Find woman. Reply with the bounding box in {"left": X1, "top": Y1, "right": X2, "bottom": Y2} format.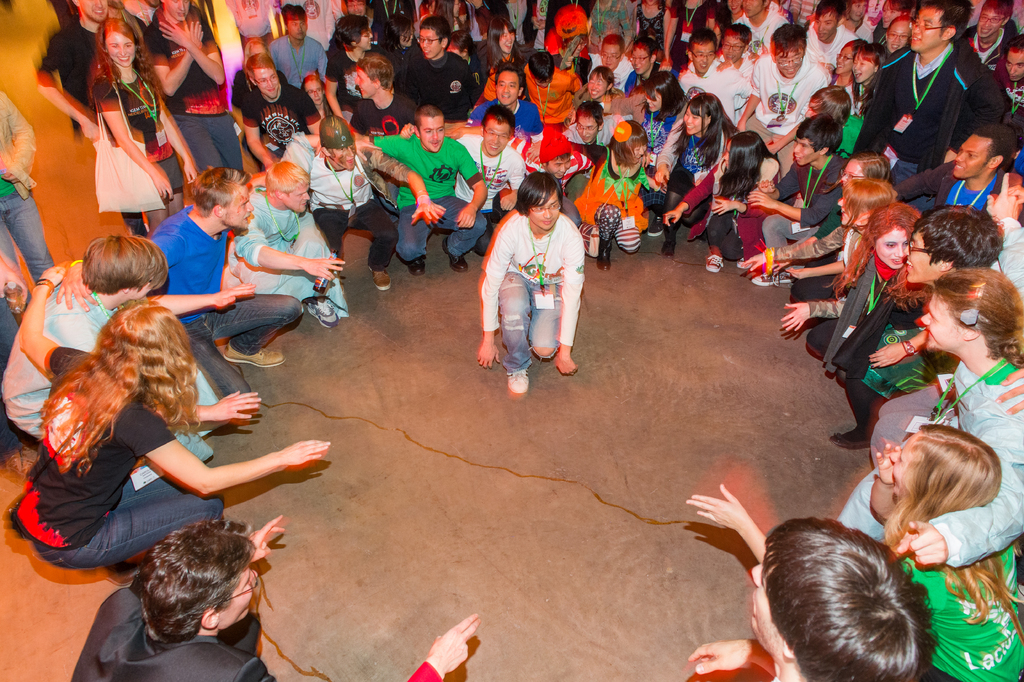
{"left": 664, "top": 131, "right": 778, "bottom": 278}.
